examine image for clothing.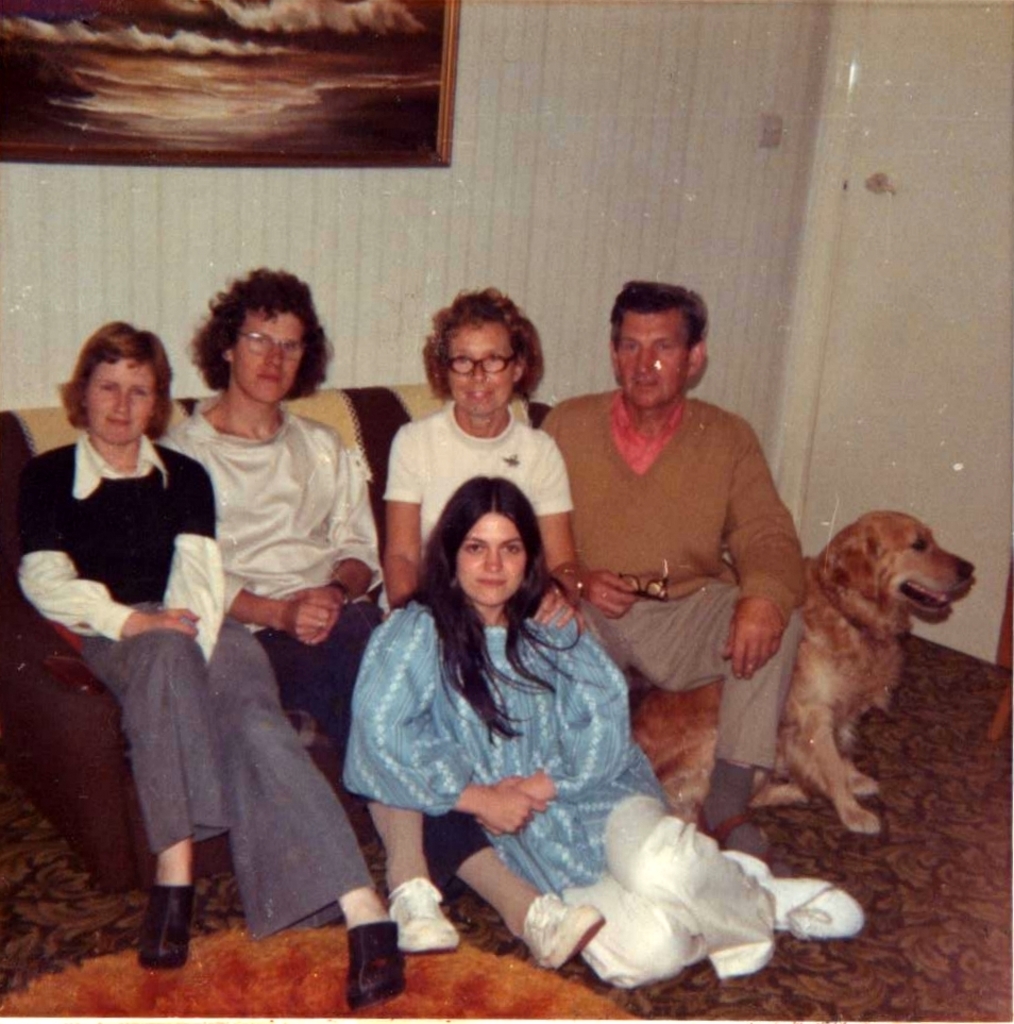
Examination result: bbox=[10, 416, 385, 935].
